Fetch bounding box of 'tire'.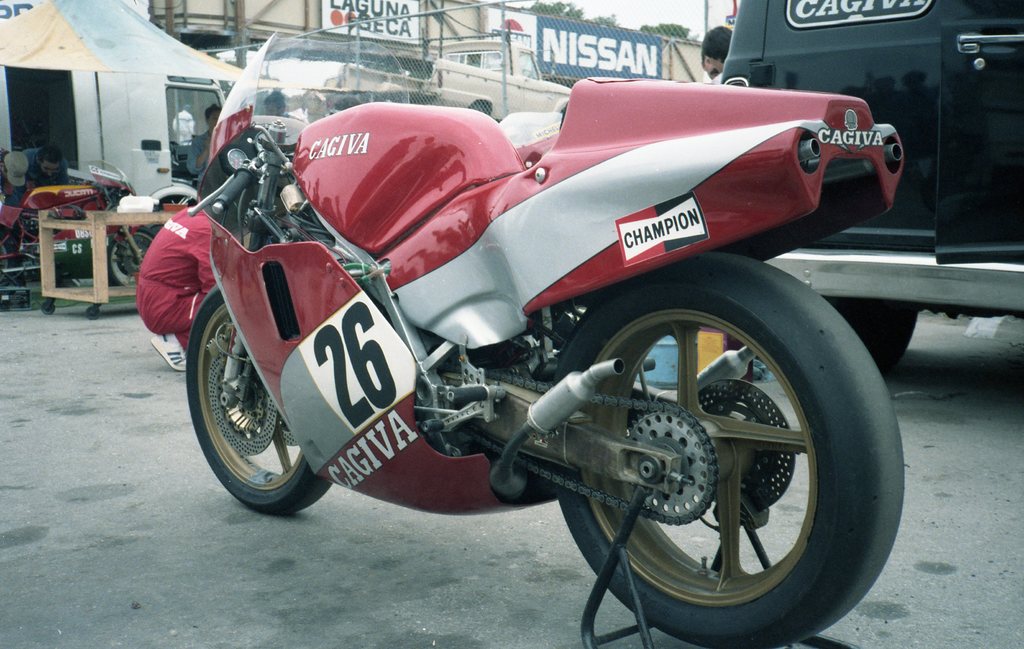
Bbox: detection(556, 278, 887, 632).
